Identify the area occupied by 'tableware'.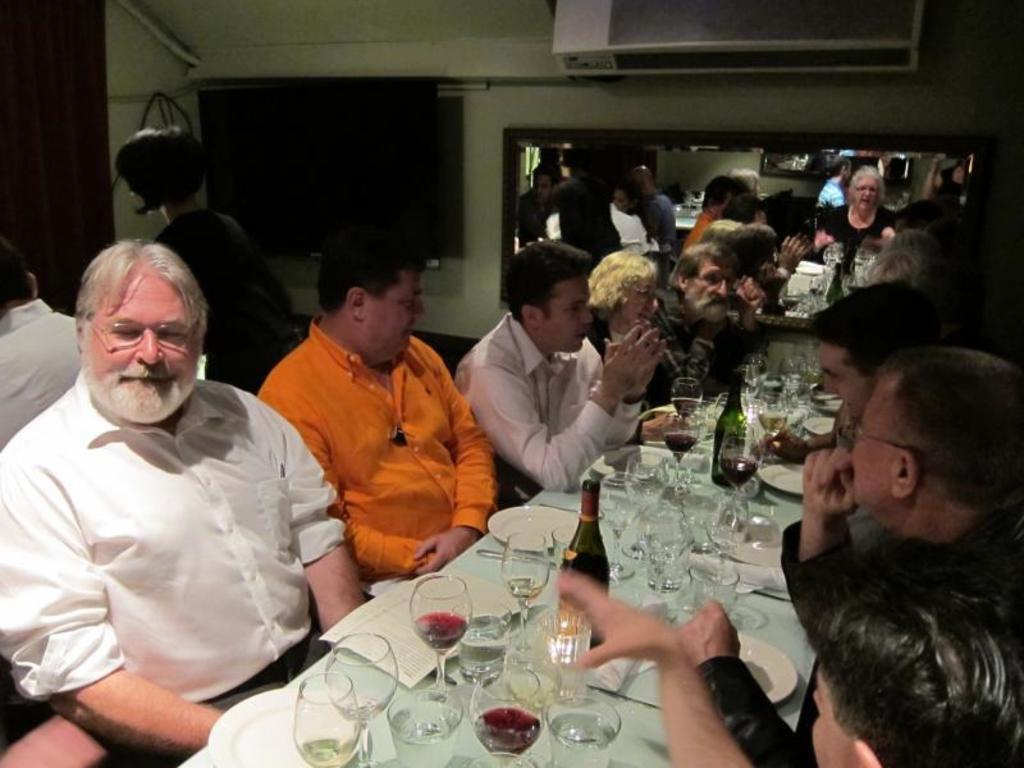
Area: box(736, 357, 769, 419).
